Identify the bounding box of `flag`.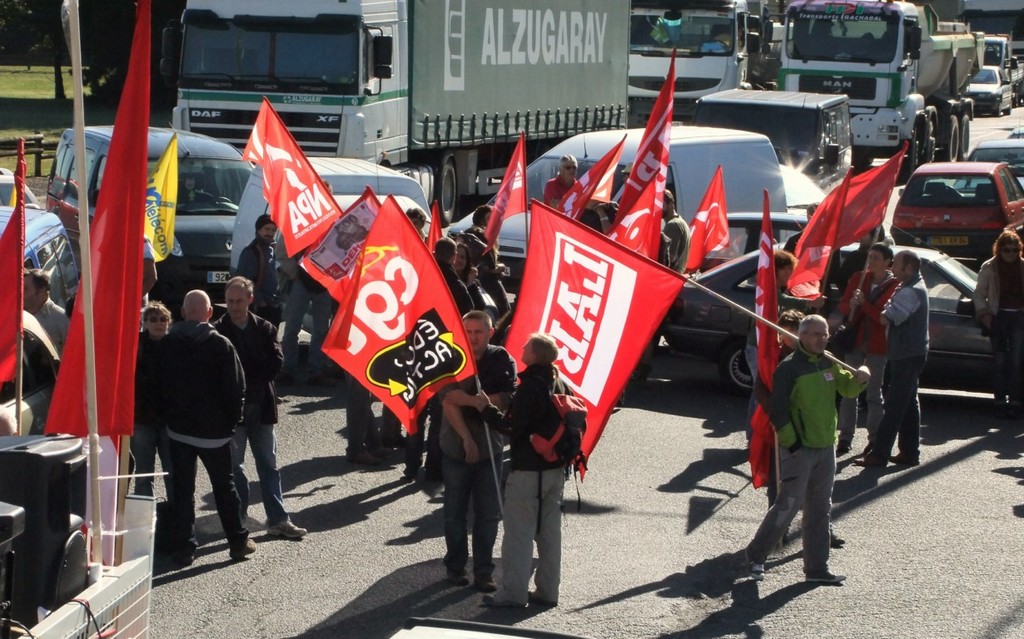
687:161:732:272.
